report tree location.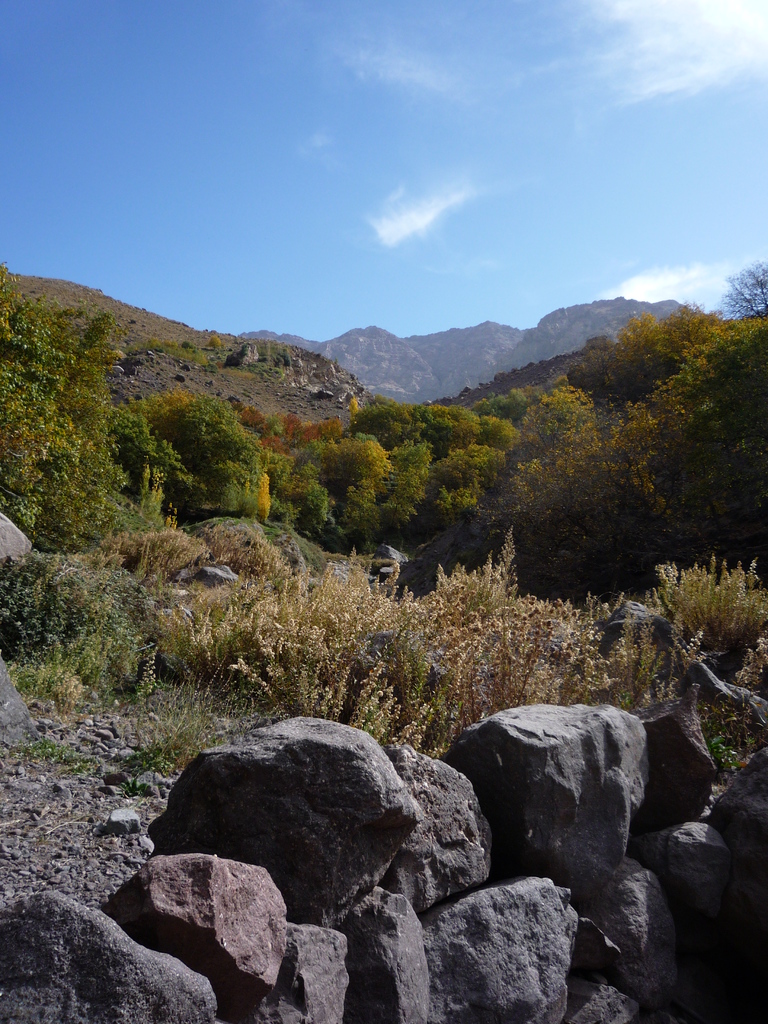
Report: <box>361,399,518,532</box>.
